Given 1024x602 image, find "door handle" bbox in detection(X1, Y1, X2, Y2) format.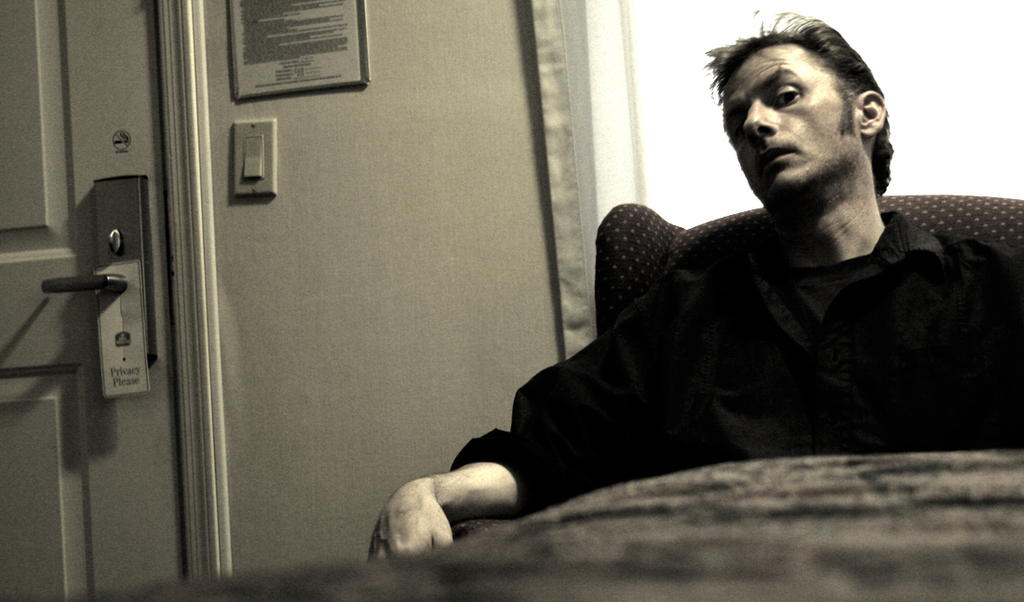
detection(36, 173, 168, 376).
